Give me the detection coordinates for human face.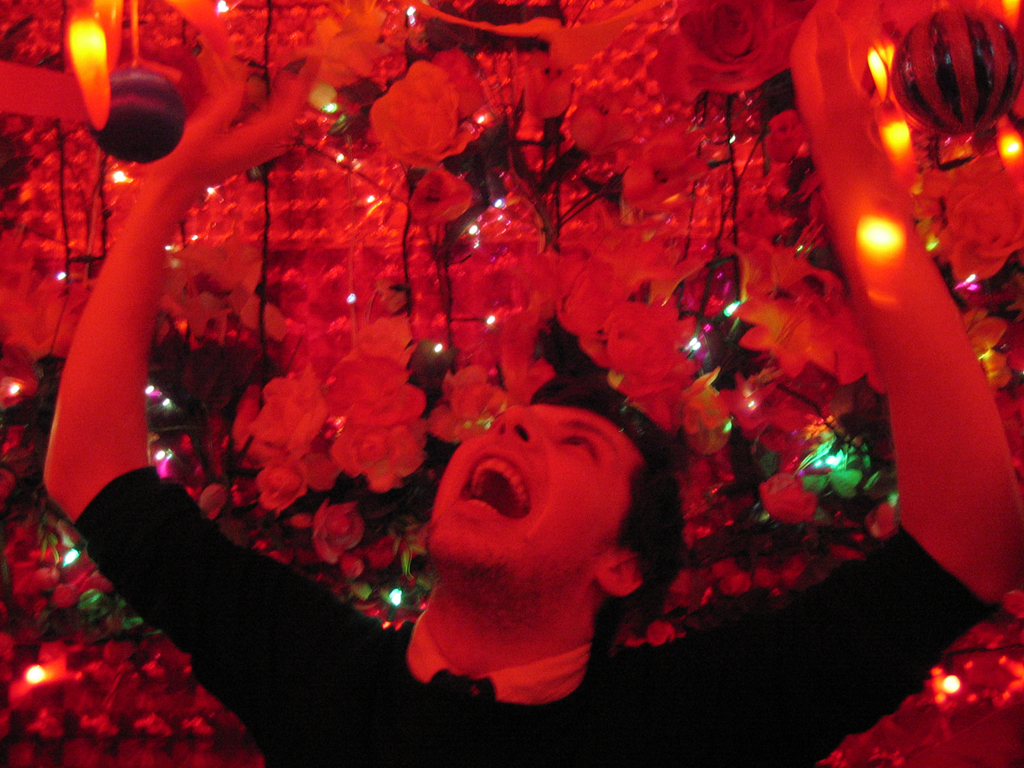
425/400/642/607.
